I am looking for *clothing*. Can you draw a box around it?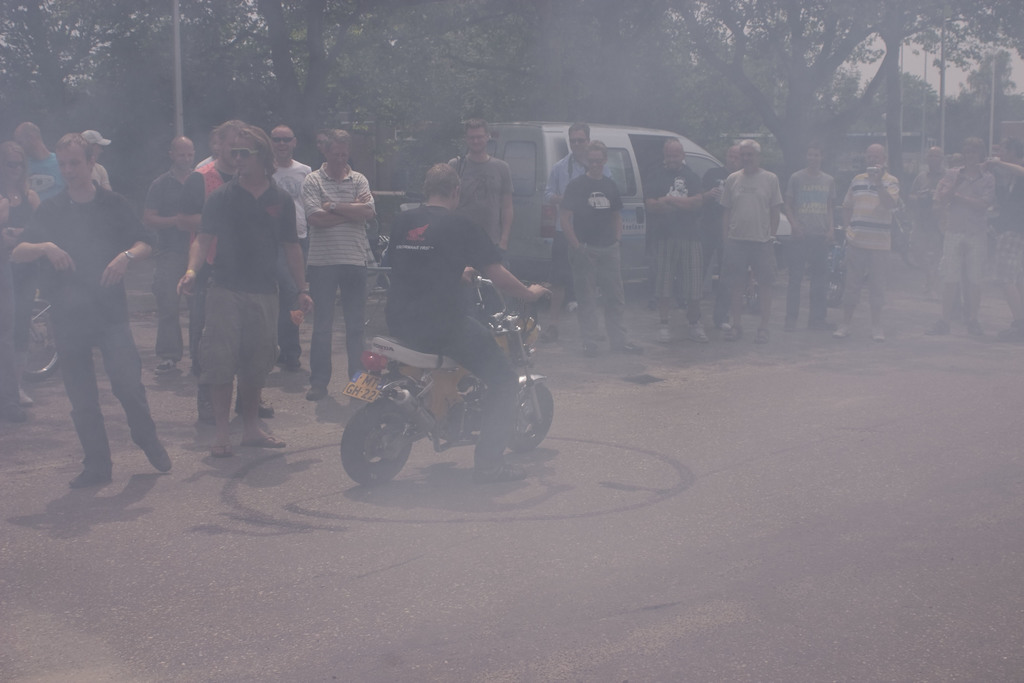
Sure, the bounding box is pyautogui.locateOnScreen(698, 166, 728, 299).
